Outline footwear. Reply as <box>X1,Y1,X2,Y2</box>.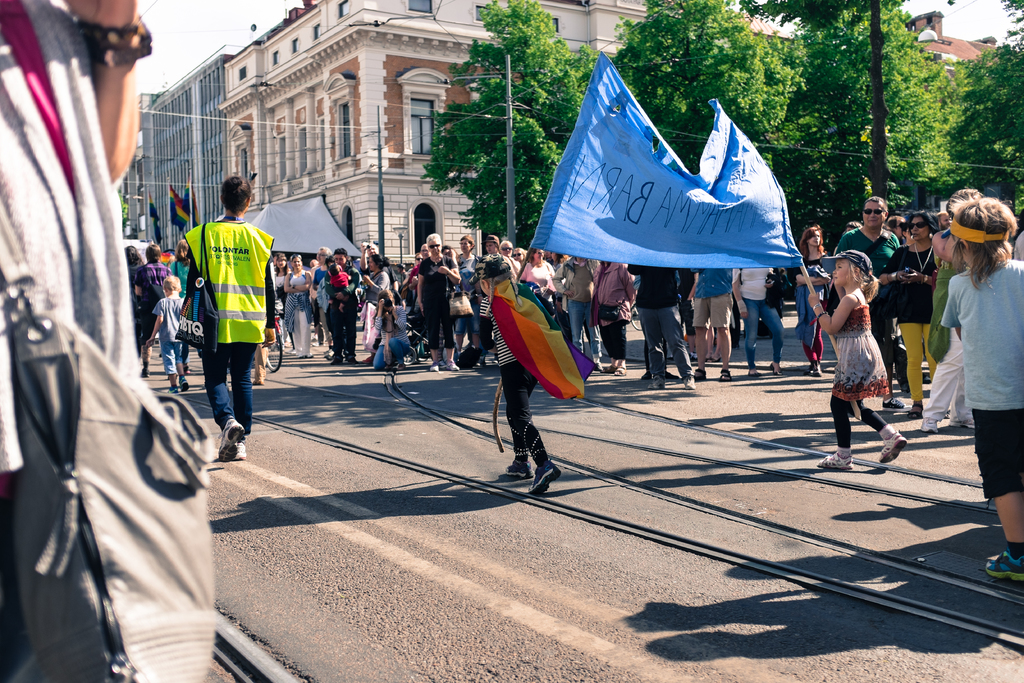
<box>648,375,666,391</box>.
